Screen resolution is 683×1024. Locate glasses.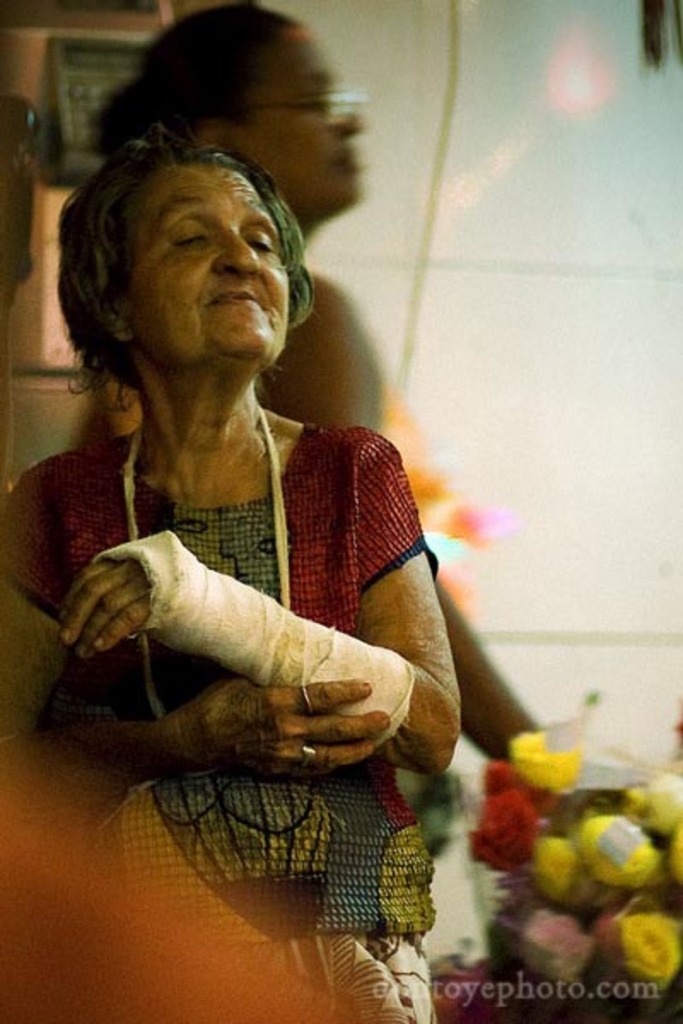
region(217, 82, 360, 119).
